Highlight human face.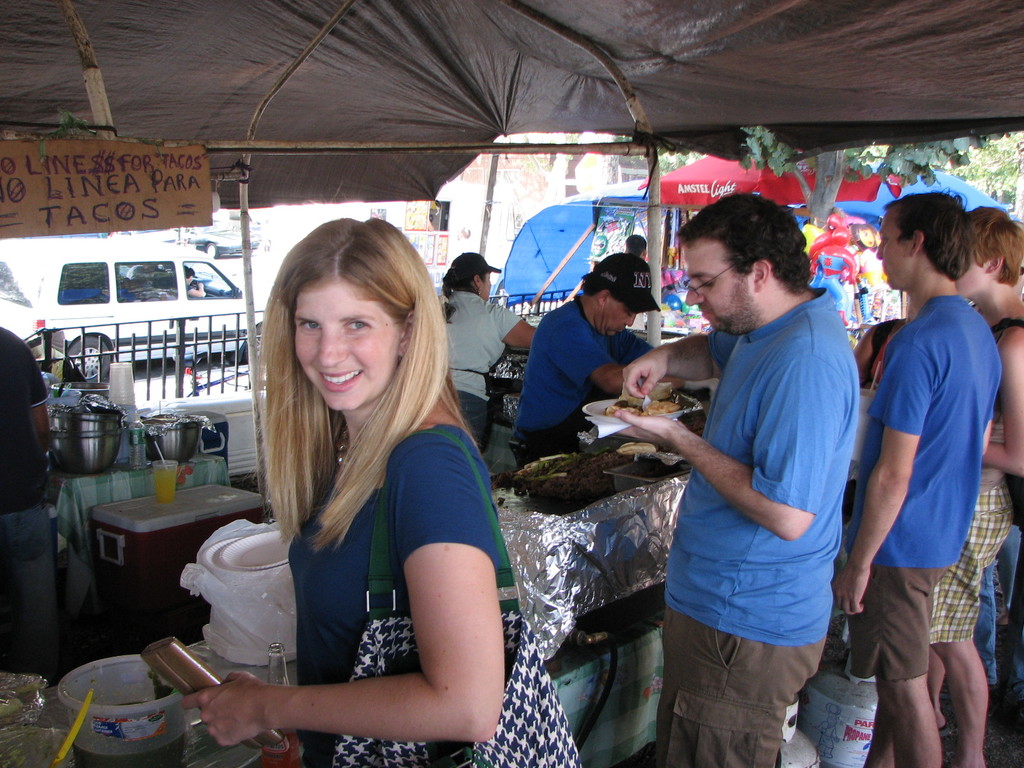
Highlighted region: <box>293,282,396,417</box>.
